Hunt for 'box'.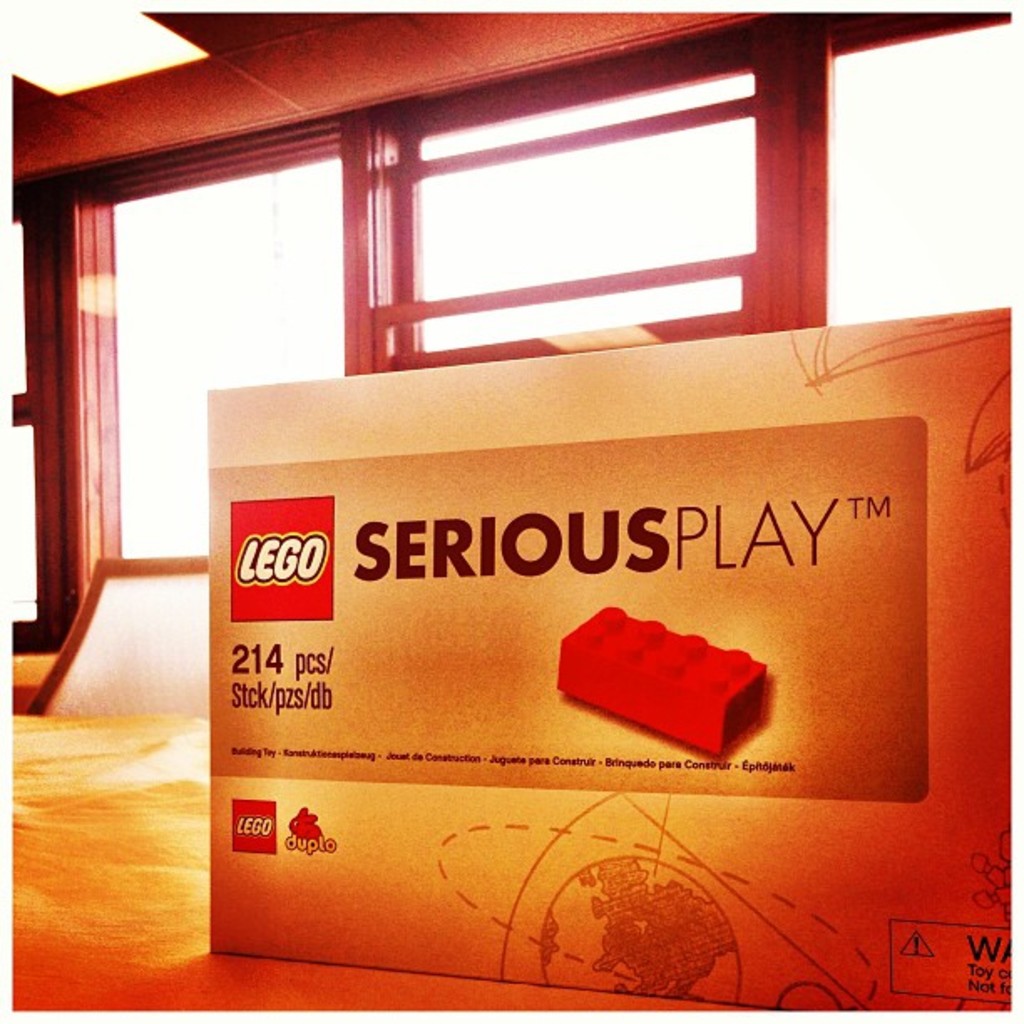
Hunted down at crop(212, 305, 1022, 1022).
